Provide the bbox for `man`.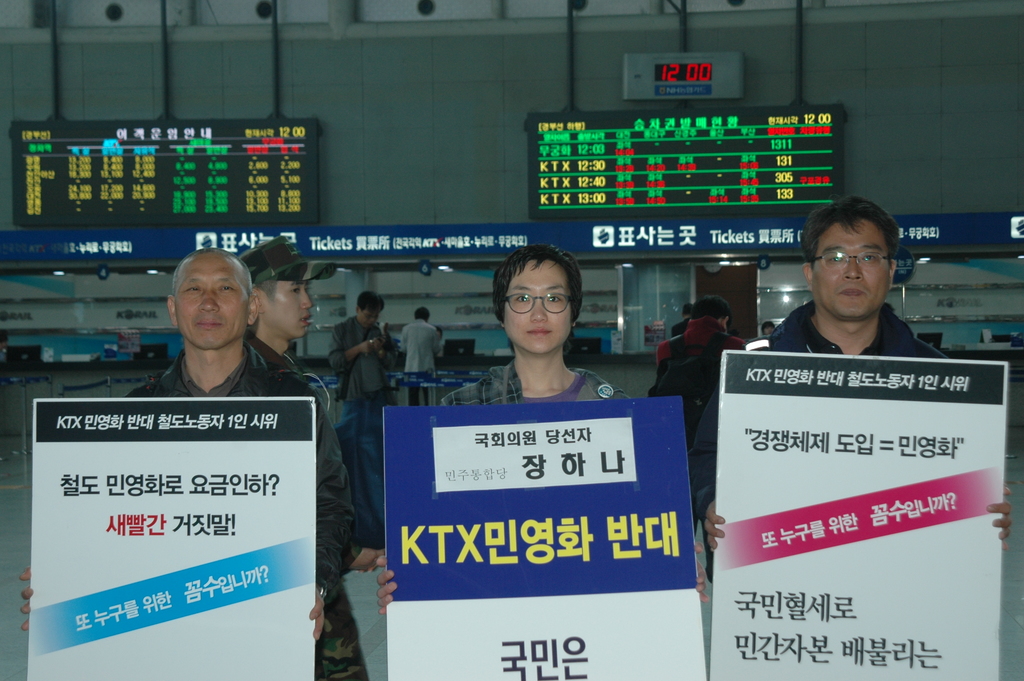
396,308,439,409.
